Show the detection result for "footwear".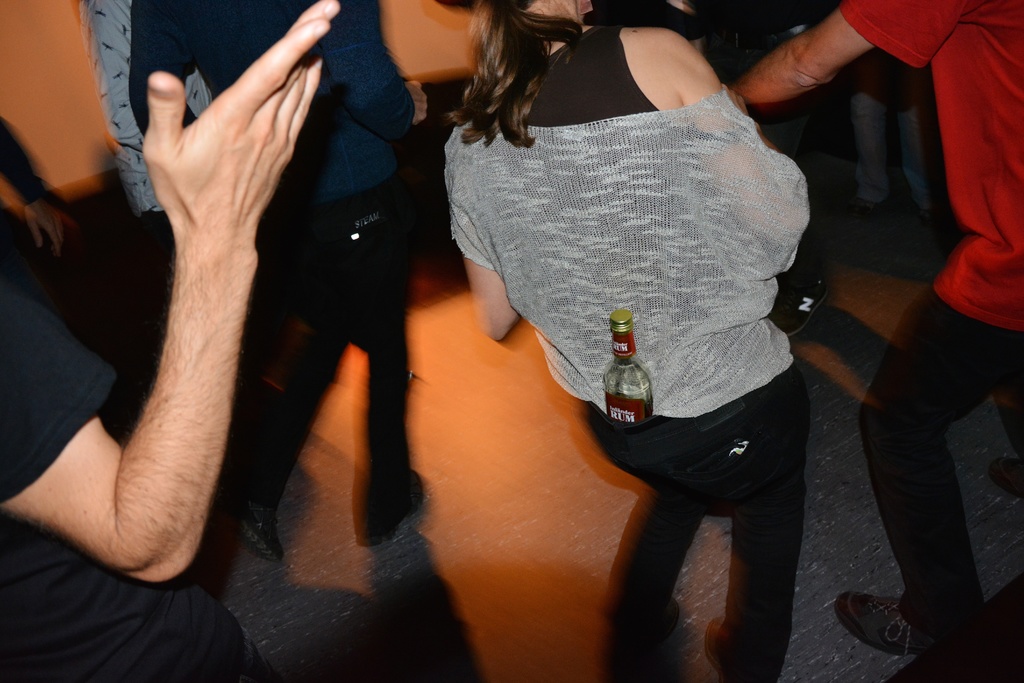
{"x1": 703, "y1": 618, "x2": 737, "y2": 682}.
